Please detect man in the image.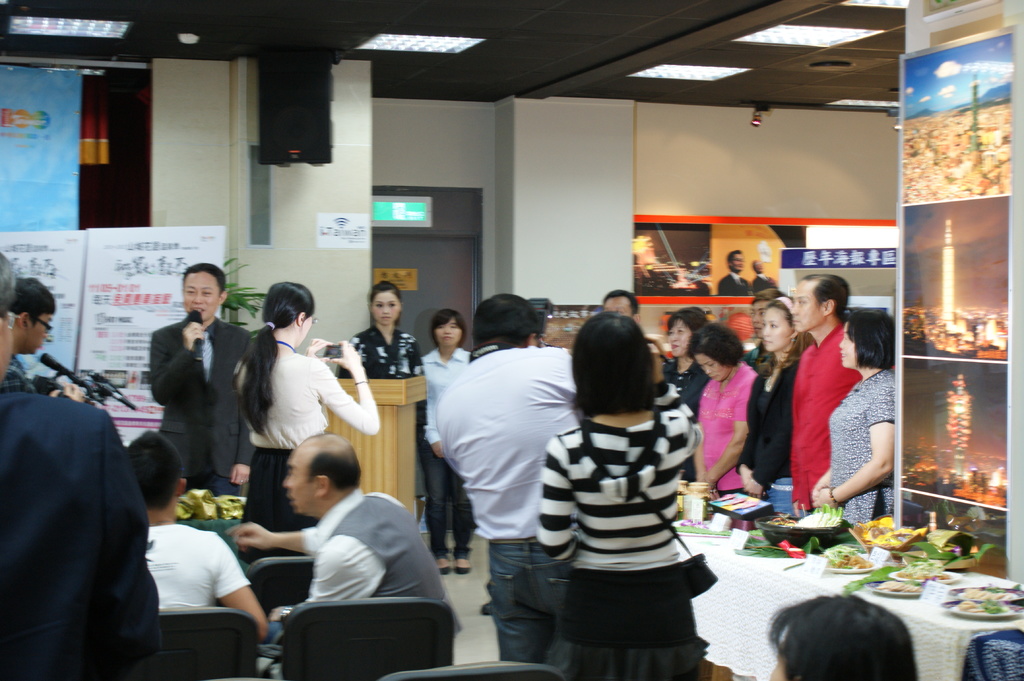
locate(122, 433, 268, 636).
